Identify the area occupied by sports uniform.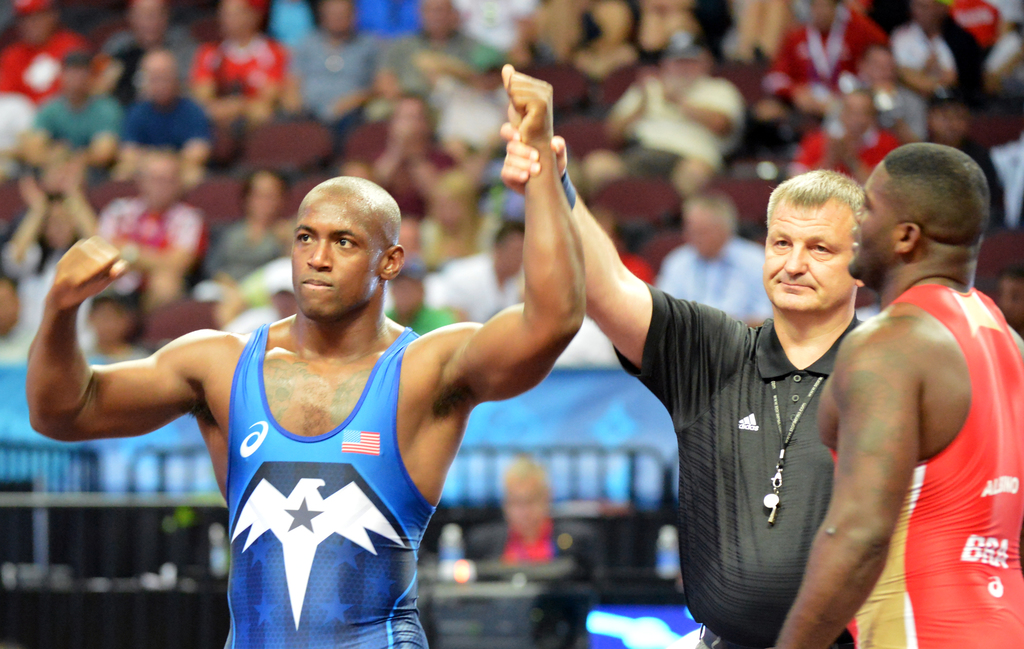
Area: left=821, top=289, right=1021, bottom=648.
